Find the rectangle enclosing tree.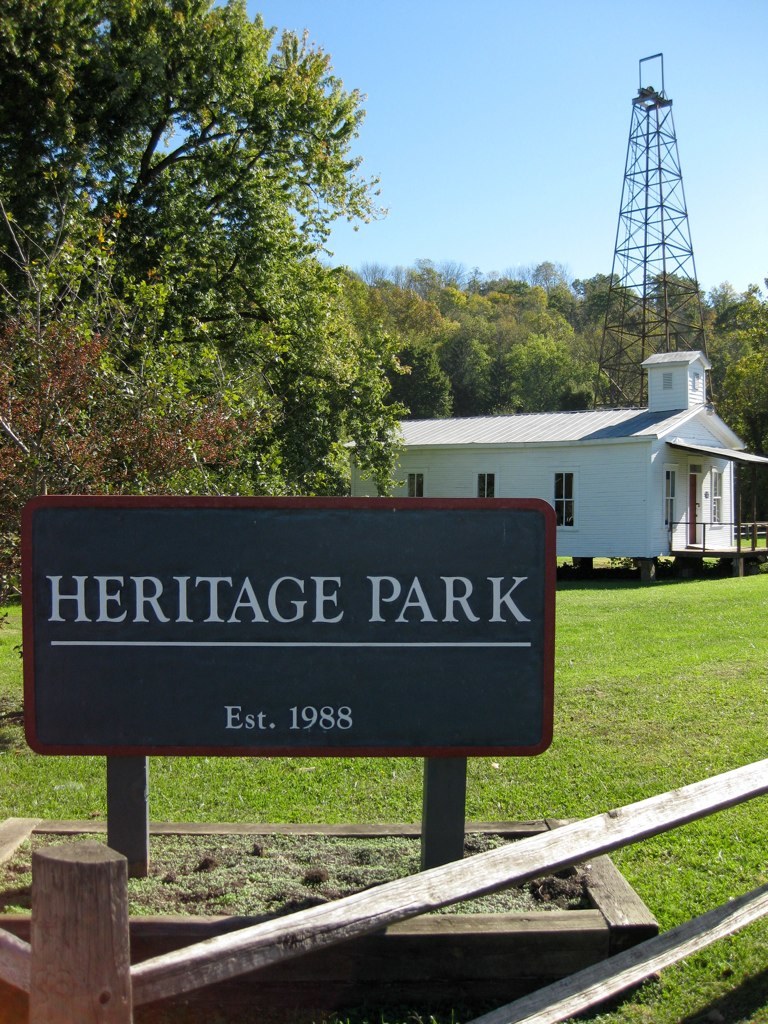
bbox(500, 333, 594, 416).
